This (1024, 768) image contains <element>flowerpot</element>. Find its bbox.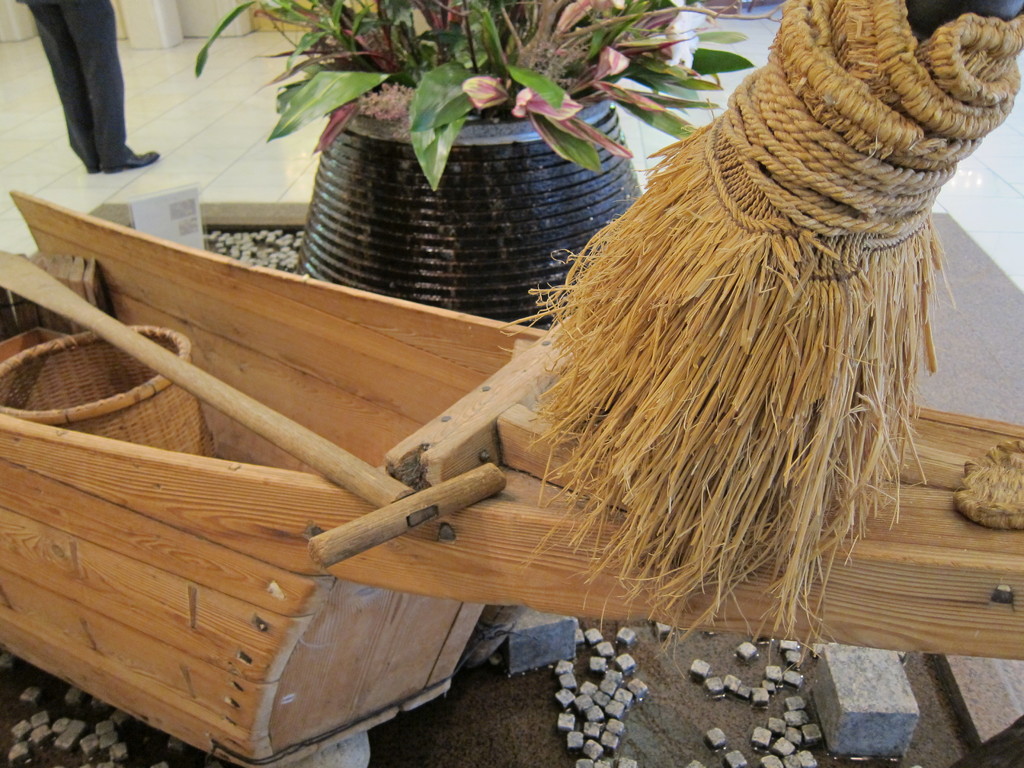
bbox=(303, 64, 616, 305).
